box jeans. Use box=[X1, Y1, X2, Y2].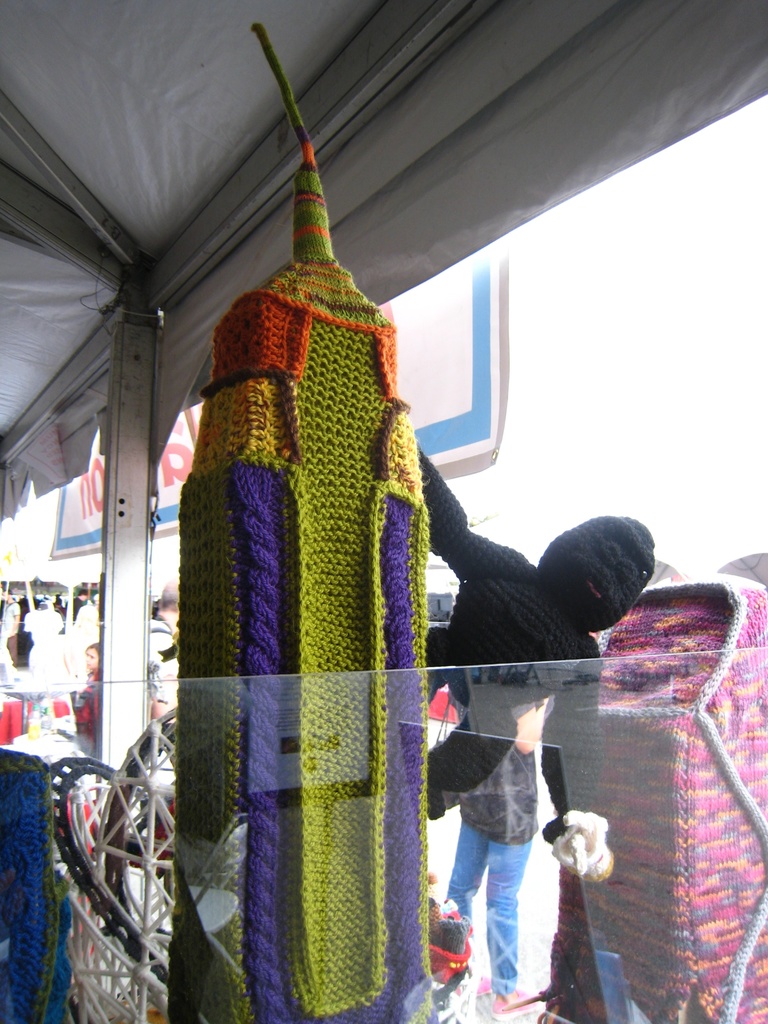
box=[451, 791, 561, 1010].
